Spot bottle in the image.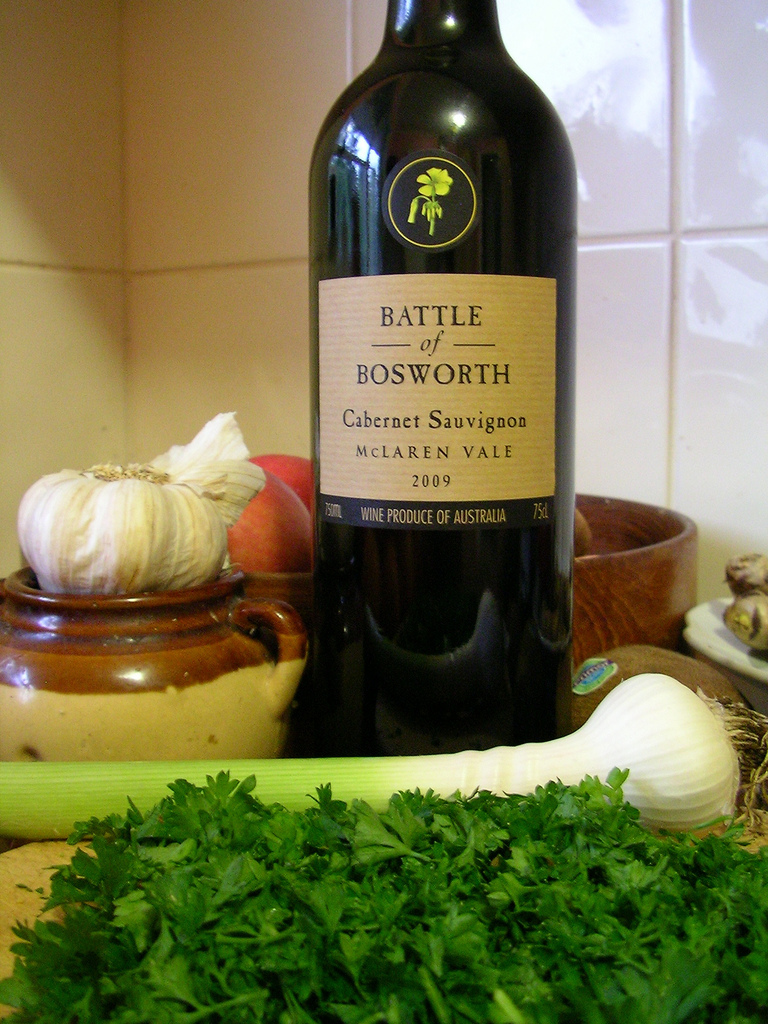
bottle found at (left=308, top=8, right=572, bottom=722).
